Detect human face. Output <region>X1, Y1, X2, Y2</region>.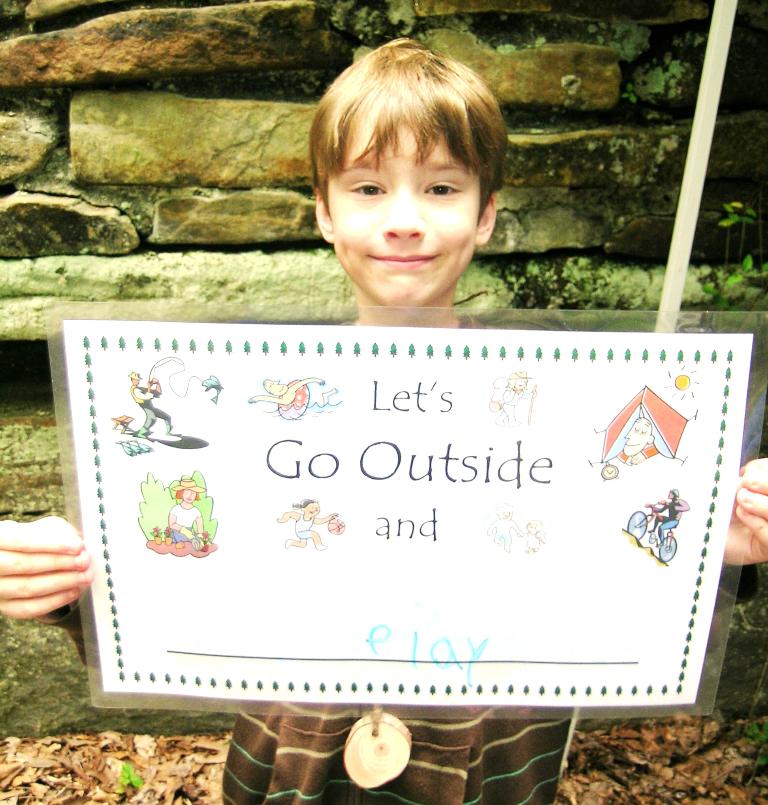
<region>182, 489, 200, 505</region>.
